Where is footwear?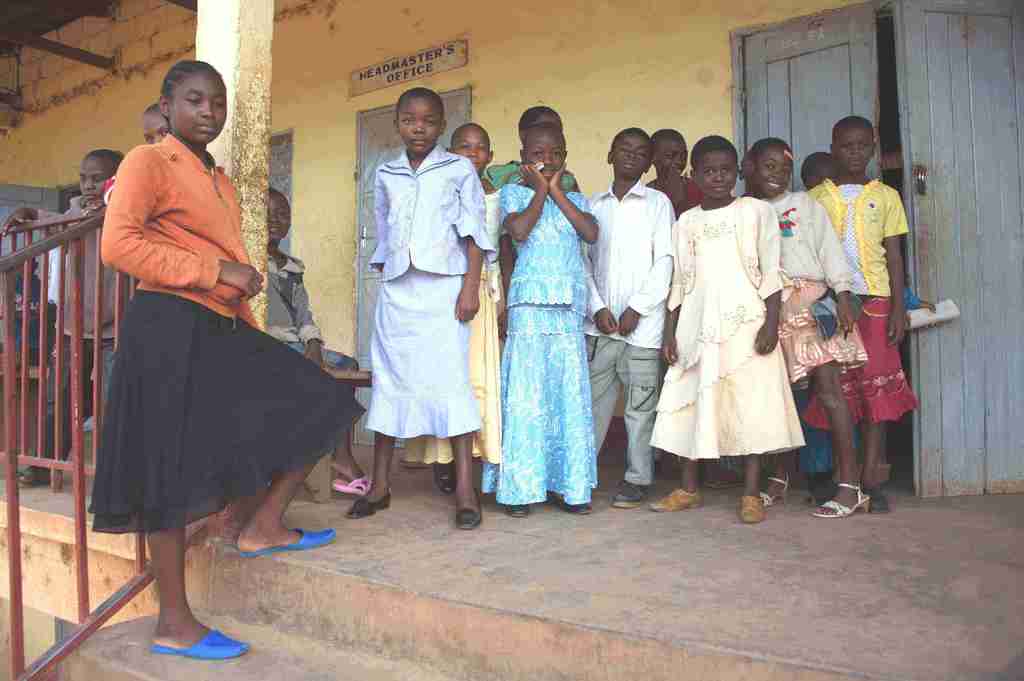
x1=550 y1=493 x2=592 y2=516.
